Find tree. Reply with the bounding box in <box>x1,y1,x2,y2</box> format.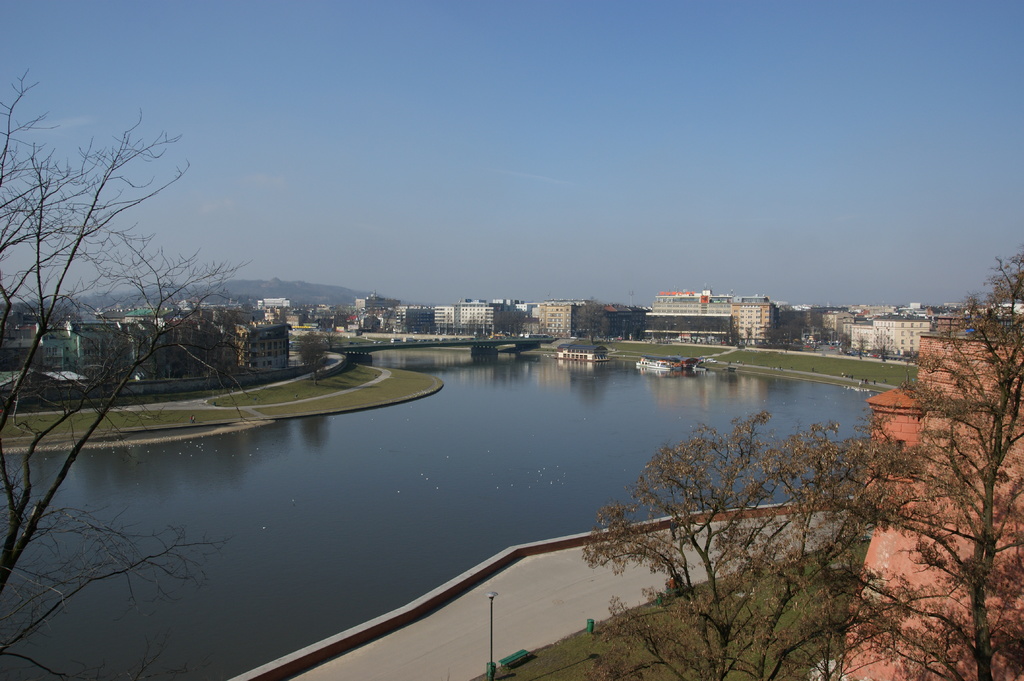
<box>0,77,243,680</box>.
